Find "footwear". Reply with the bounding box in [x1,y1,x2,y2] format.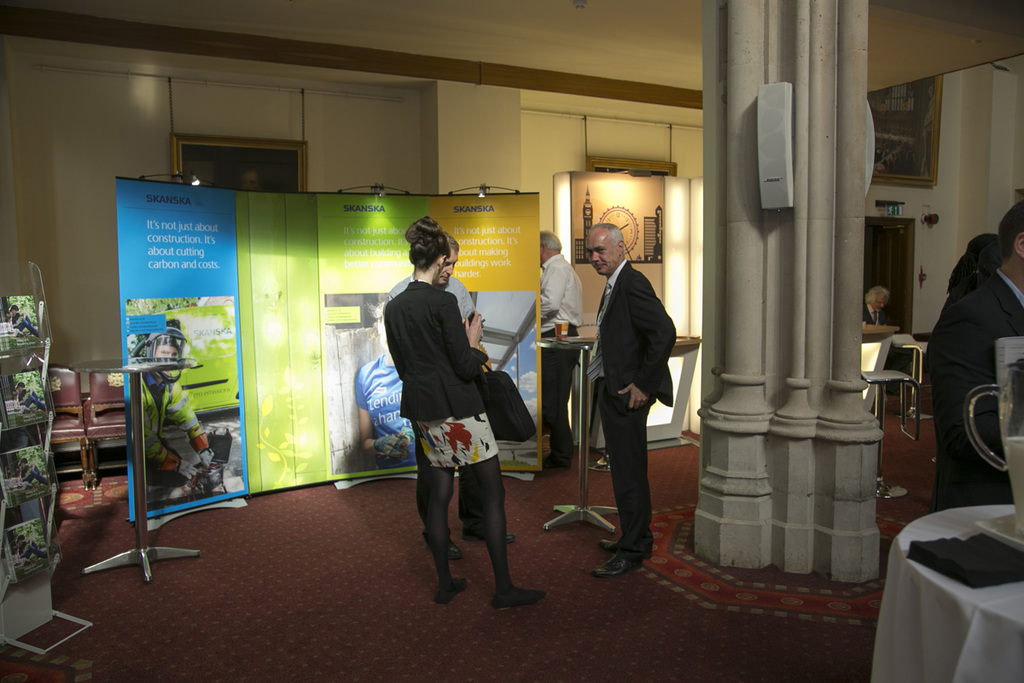
[598,549,639,573].
